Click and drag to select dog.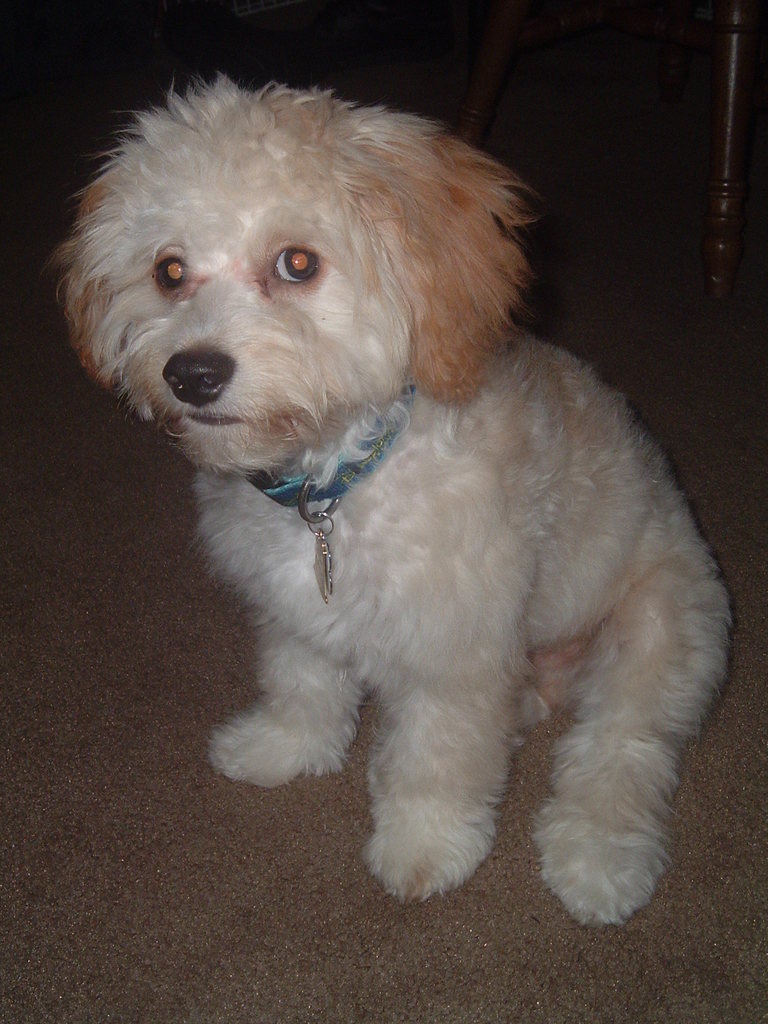
Selection: [left=54, top=70, right=737, bottom=934].
